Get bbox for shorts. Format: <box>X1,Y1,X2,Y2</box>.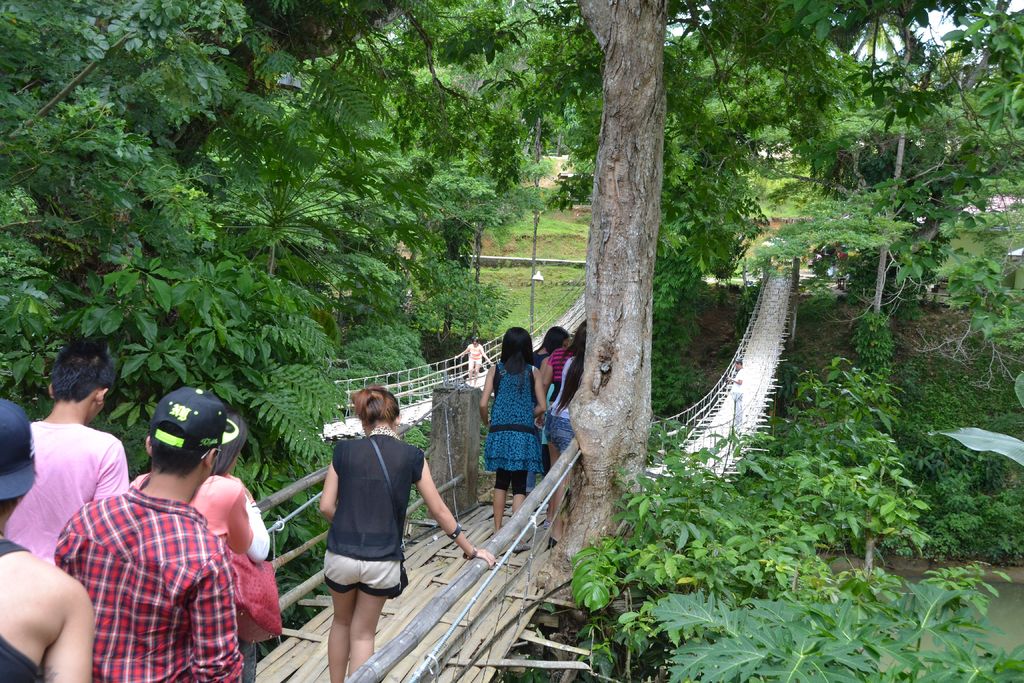
<box>303,529,404,596</box>.
